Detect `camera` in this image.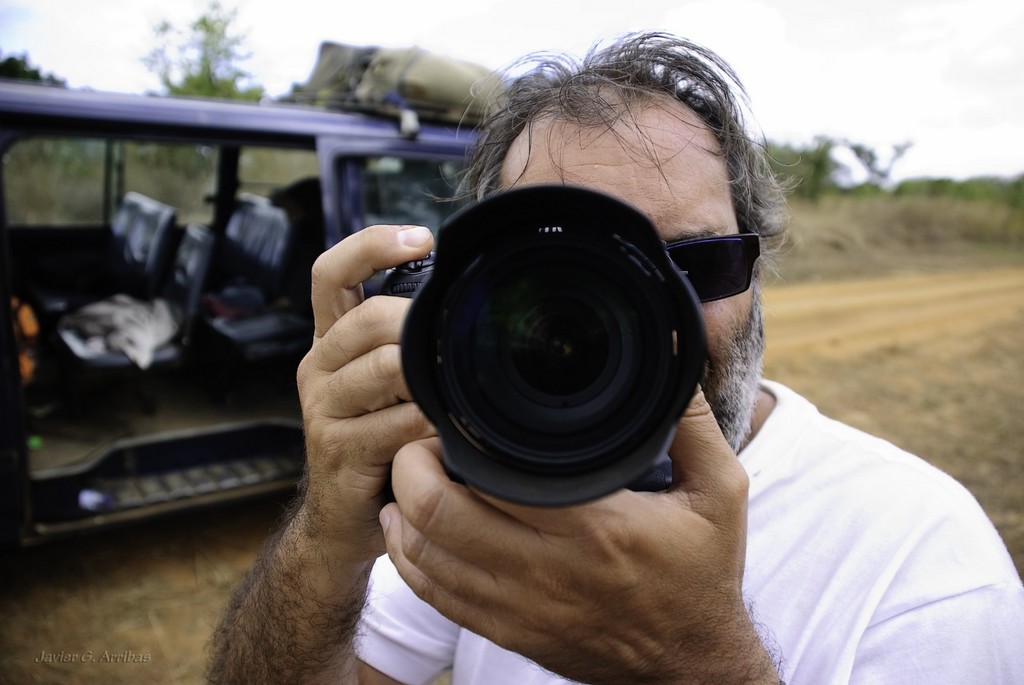
Detection: box(372, 175, 754, 522).
